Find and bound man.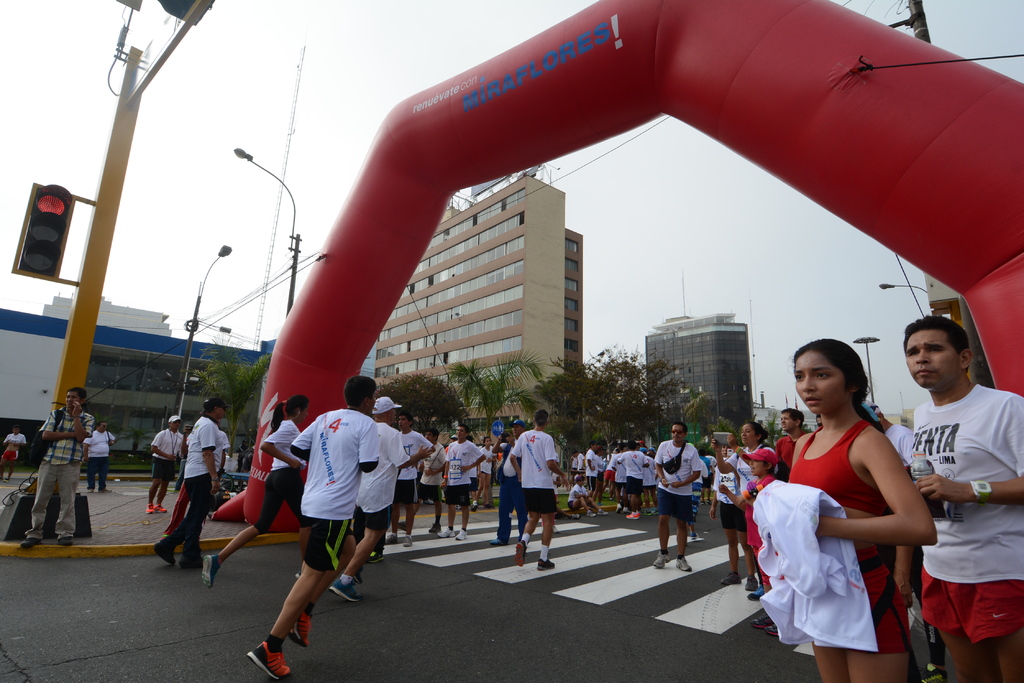
Bound: (909,315,1023,682).
